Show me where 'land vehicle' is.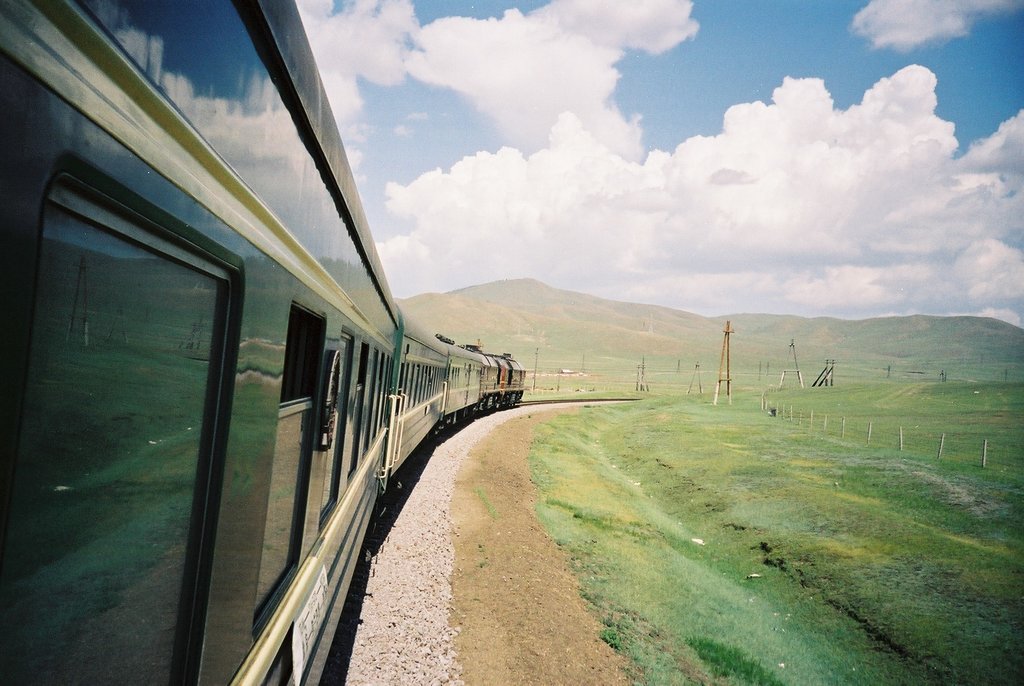
'land vehicle' is at locate(0, 0, 526, 685).
